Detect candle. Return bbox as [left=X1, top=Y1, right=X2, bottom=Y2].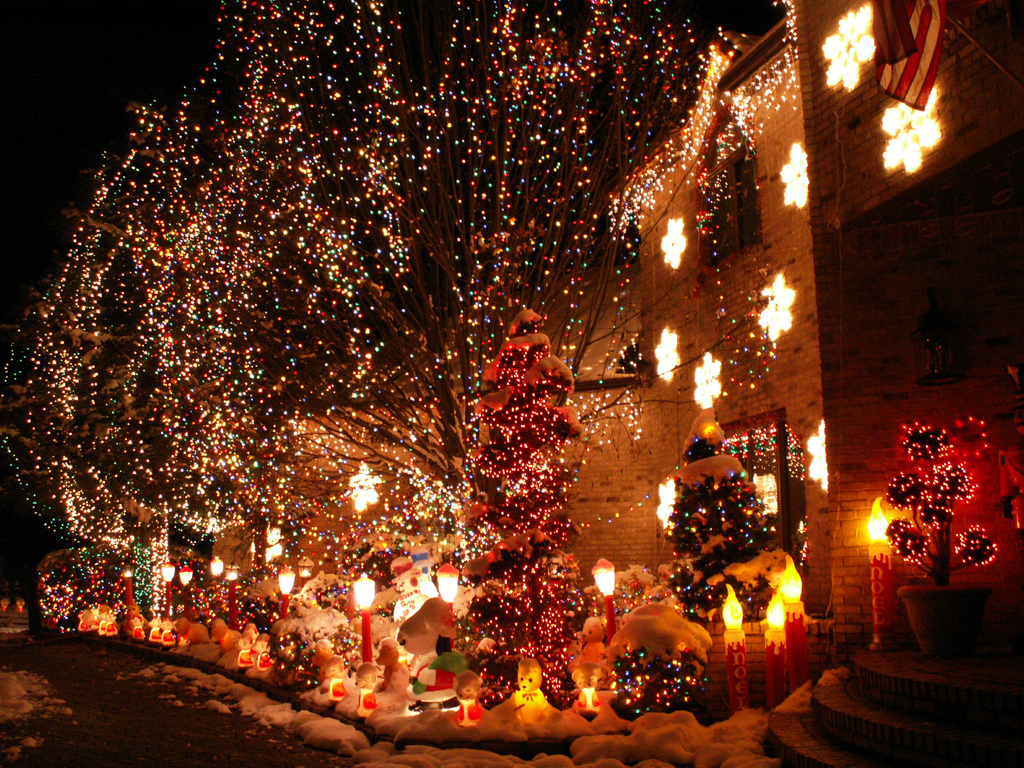
[left=430, top=557, right=461, bottom=685].
